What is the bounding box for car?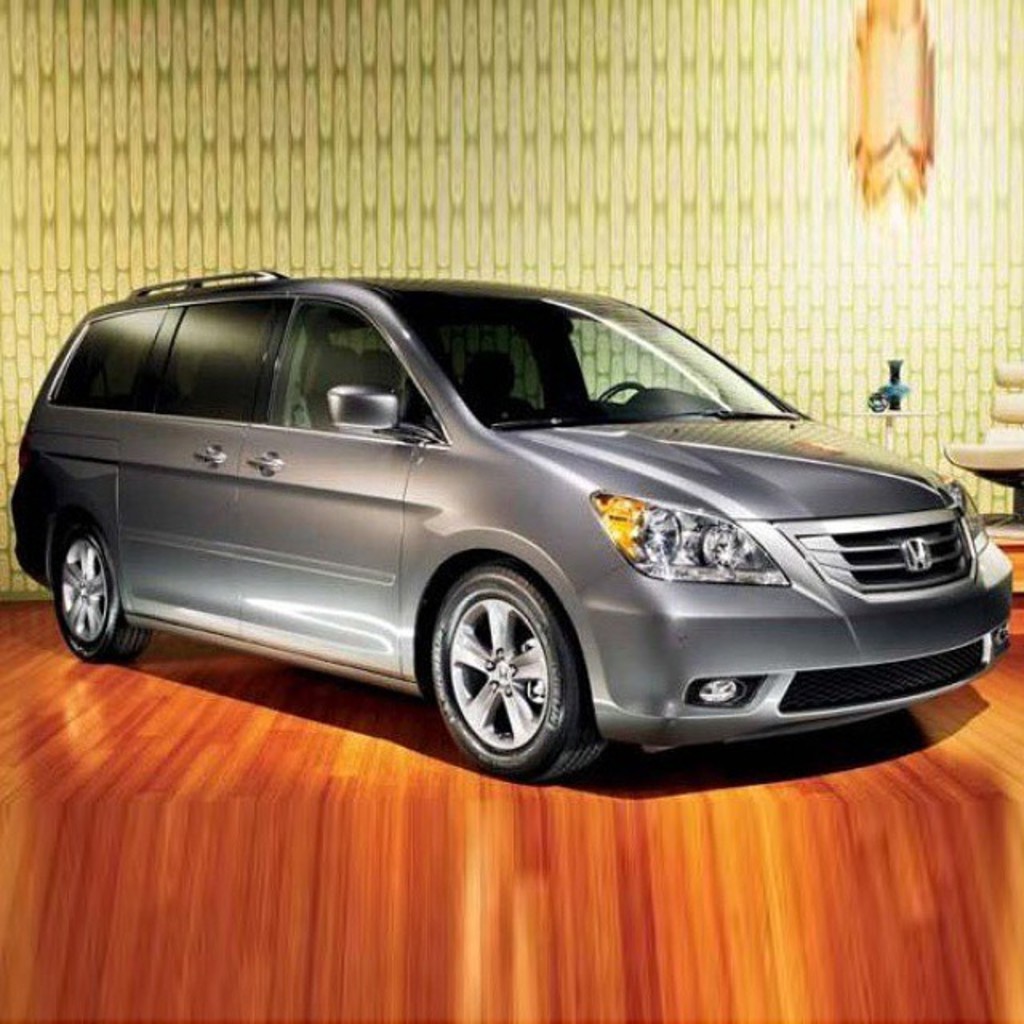
detection(6, 270, 1013, 781).
